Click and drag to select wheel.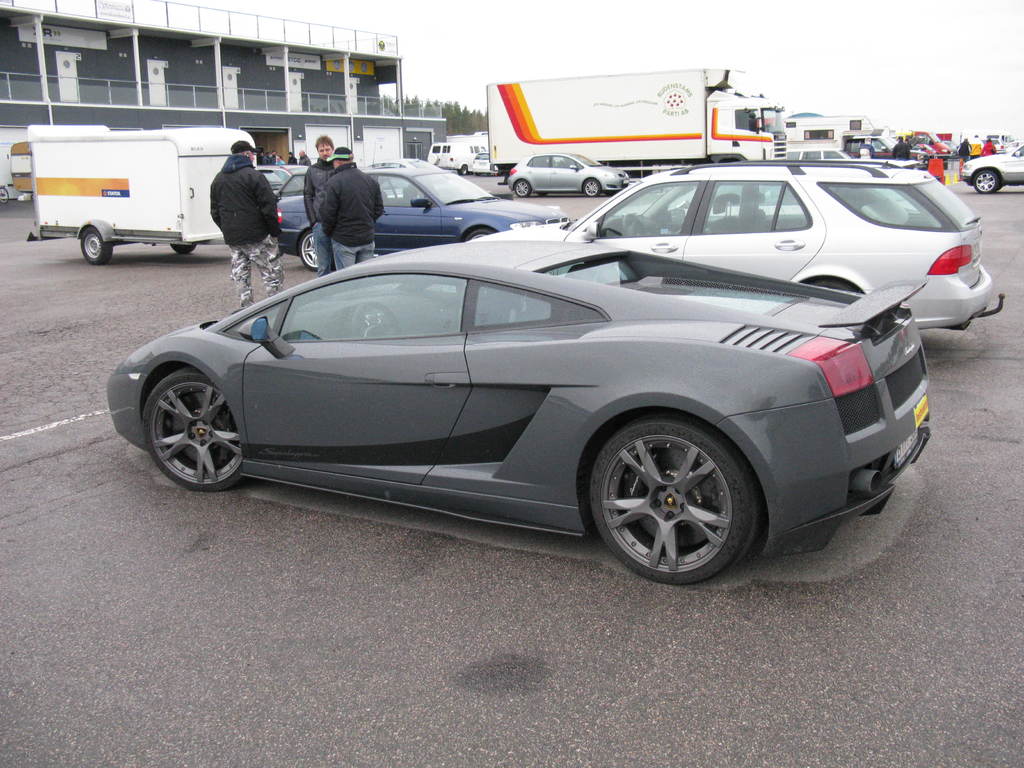
Selection: [517, 181, 530, 197].
